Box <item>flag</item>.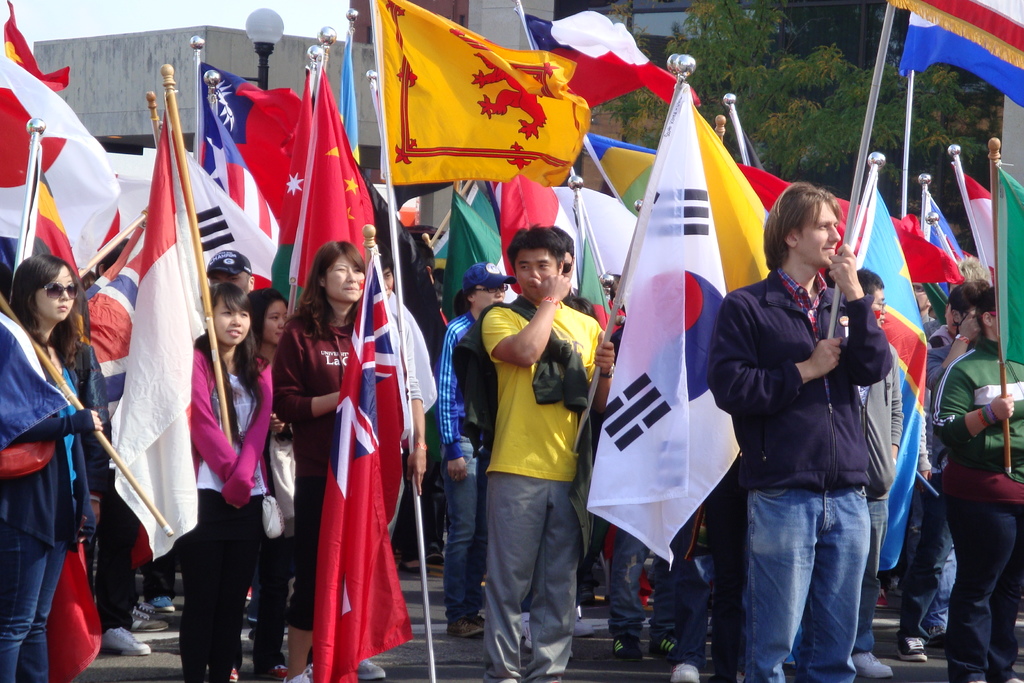
93/119/211/557.
